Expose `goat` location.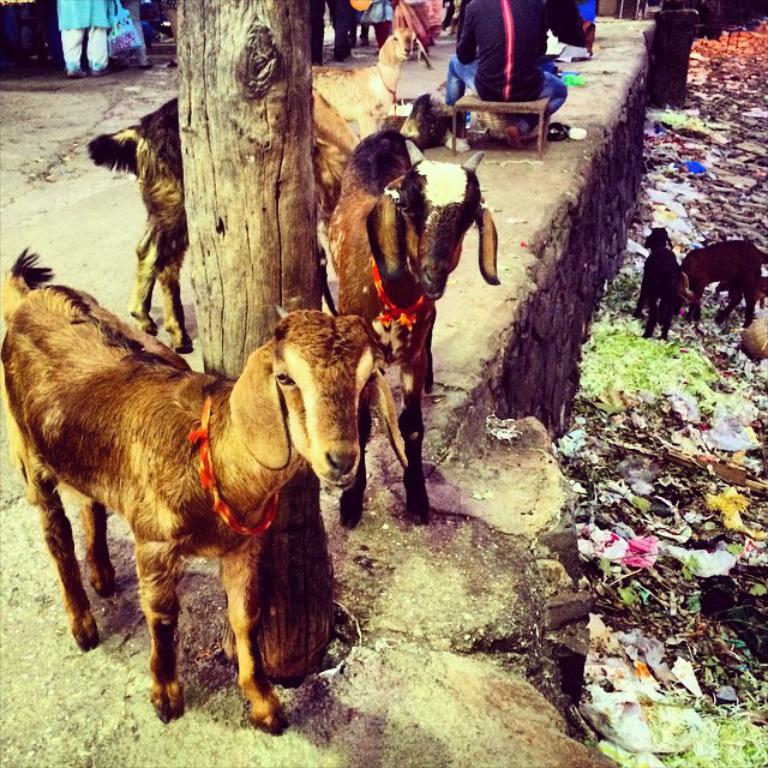
Exposed at <box>301,85,505,527</box>.
